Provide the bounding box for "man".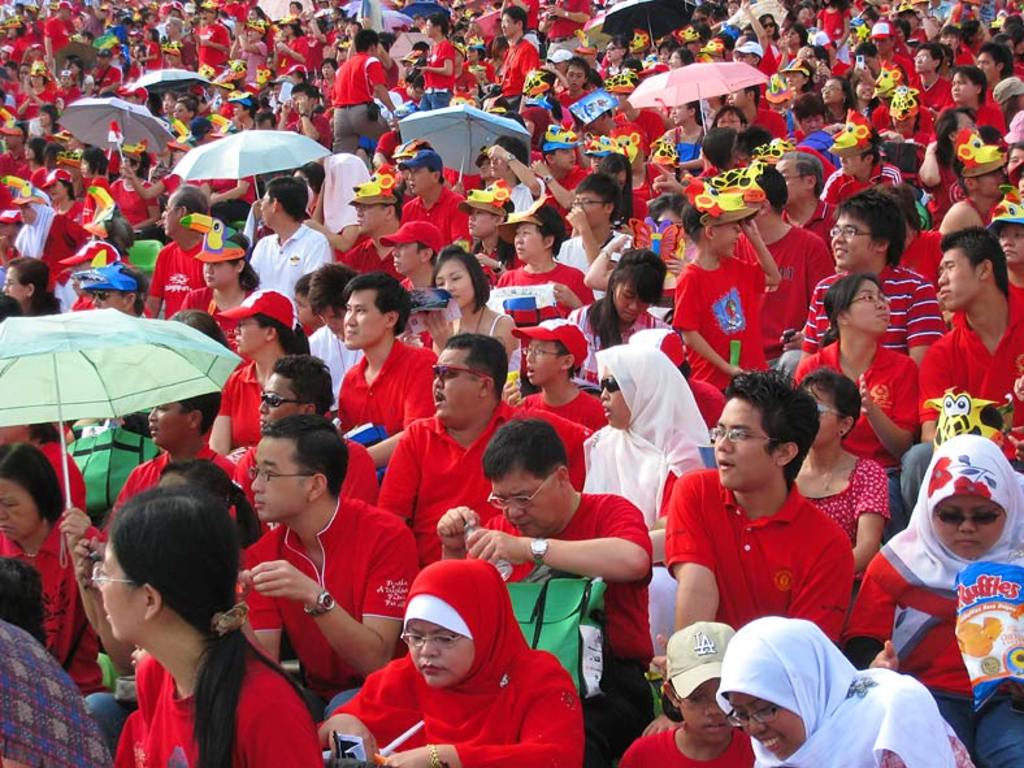
l=395, t=148, r=477, b=242.
